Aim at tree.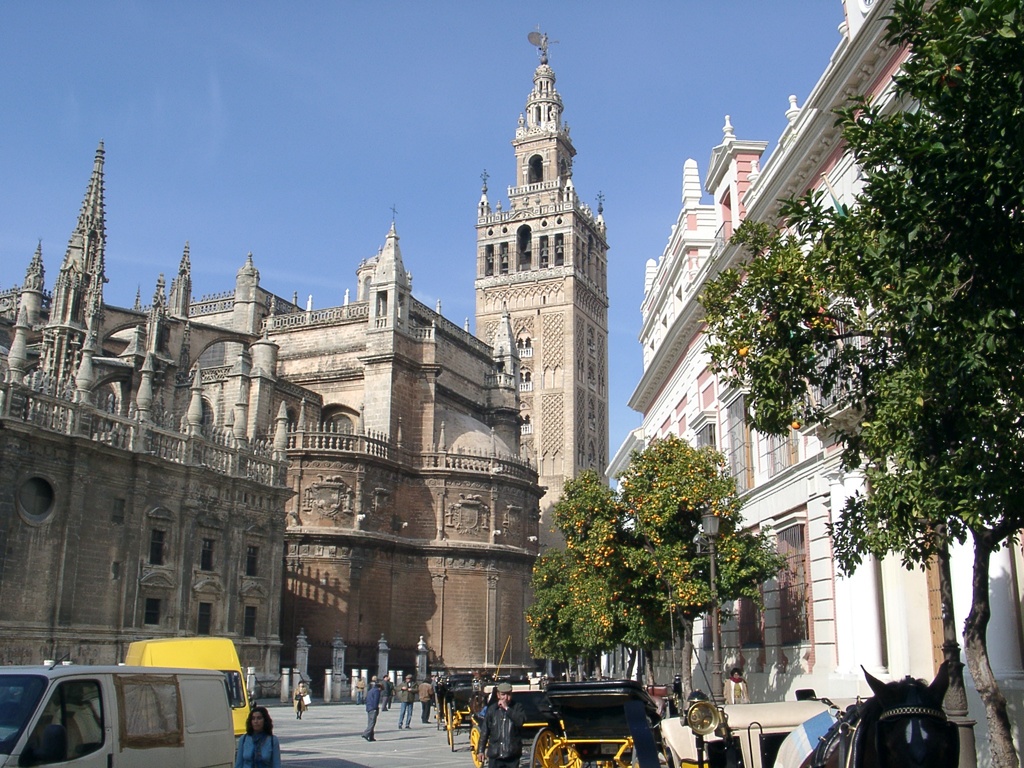
Aimed at (701,26,1012,691).
